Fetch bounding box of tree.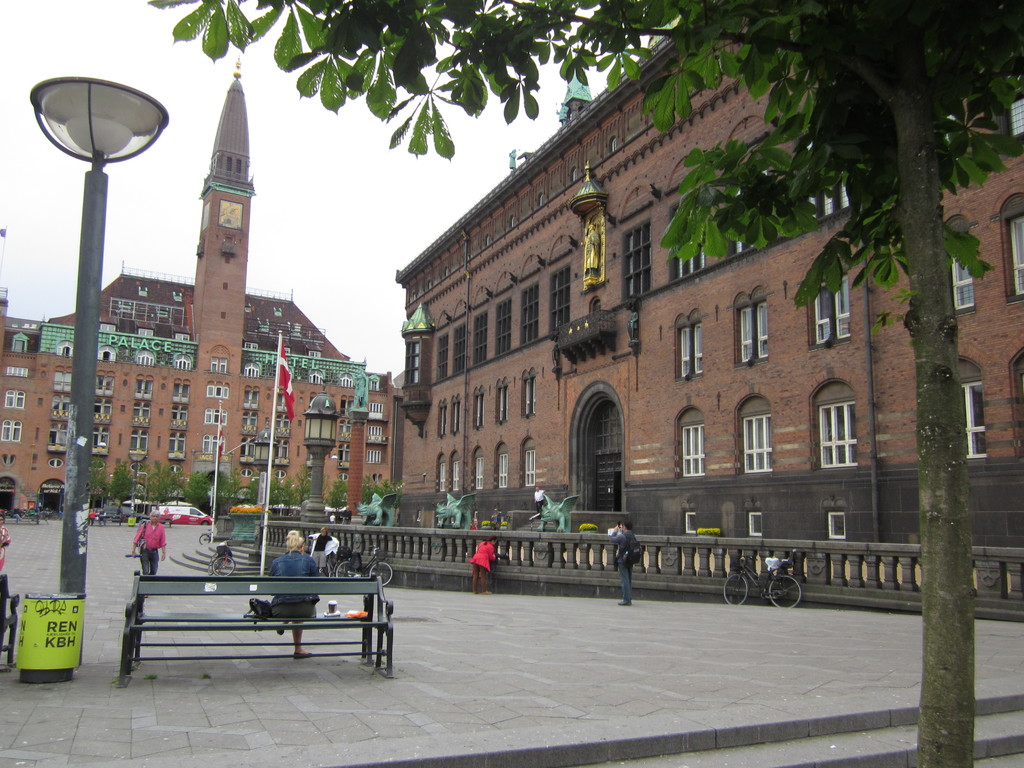
Bbox: box(263, 6, 1016, 623).
